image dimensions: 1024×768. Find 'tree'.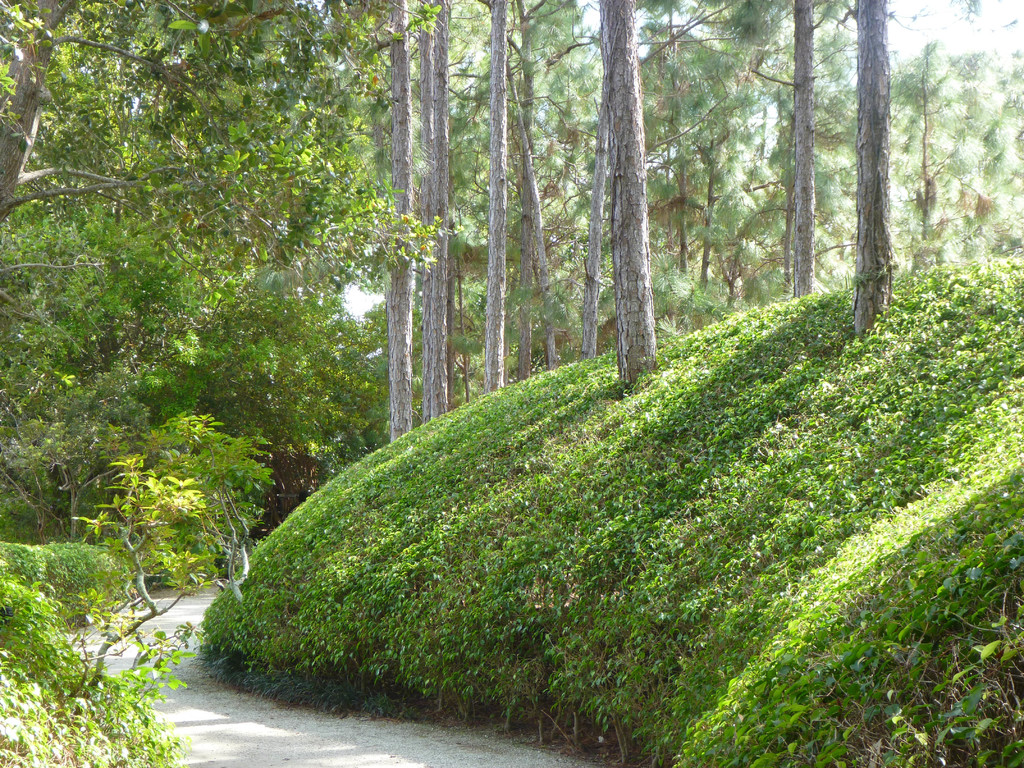
[x1=583, y1=0, x2=661, y2=390].
